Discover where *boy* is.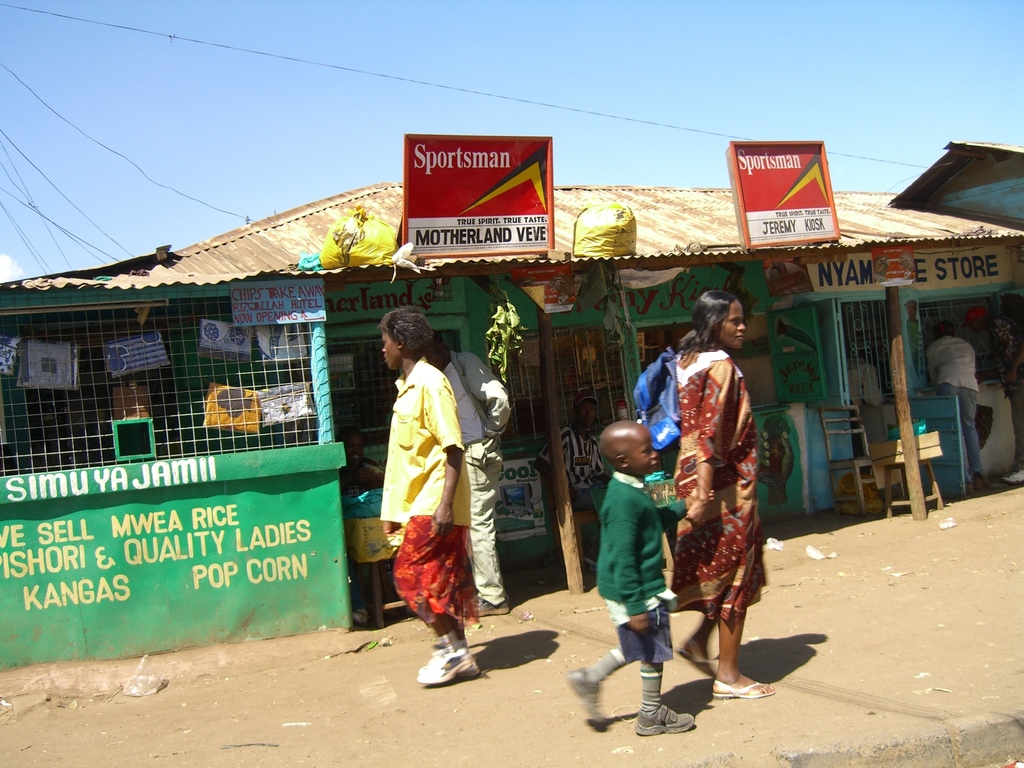
Discovered at Rect(375, 307, 474, 697).
